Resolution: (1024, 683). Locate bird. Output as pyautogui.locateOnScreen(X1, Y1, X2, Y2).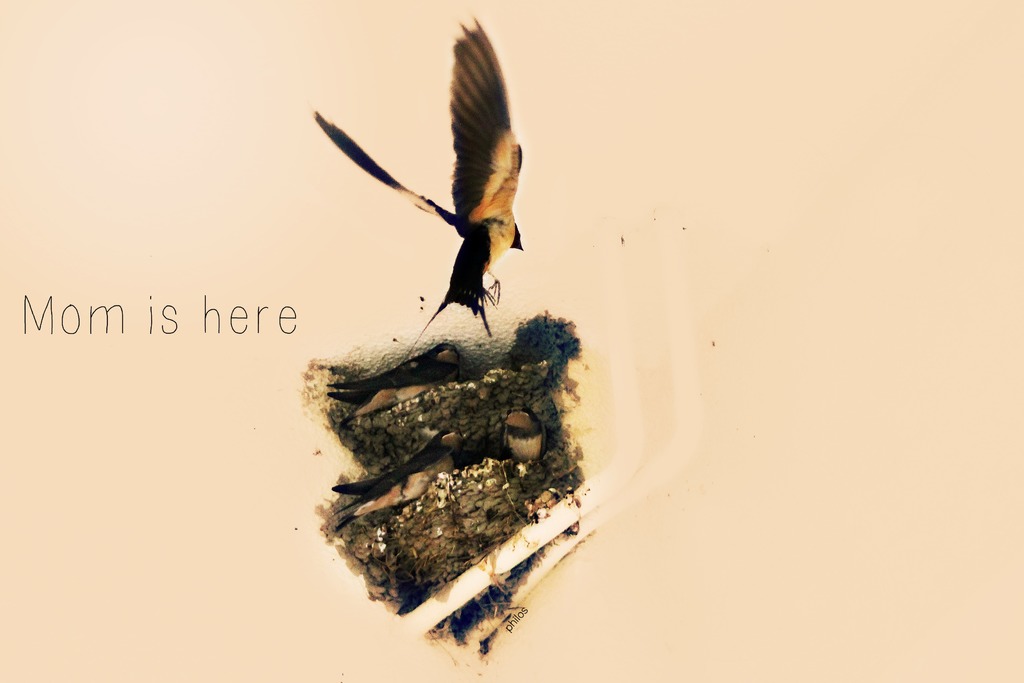
pyautogui.locateOnScreen(330, 7, 519, 362).
